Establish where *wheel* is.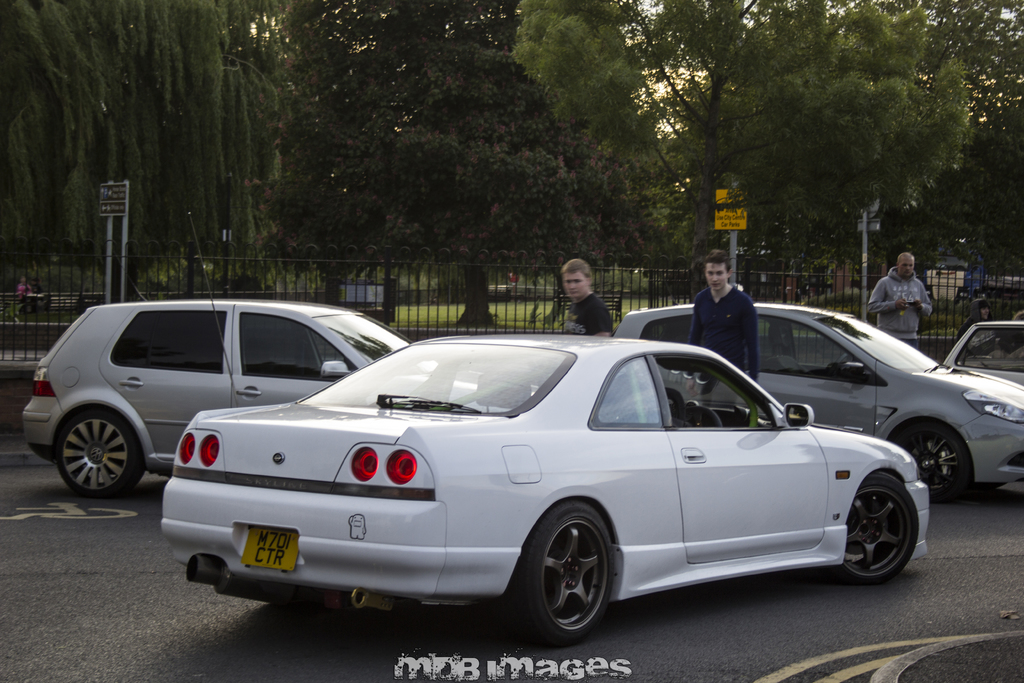
Established at detection(51, 407, 150, 502).
